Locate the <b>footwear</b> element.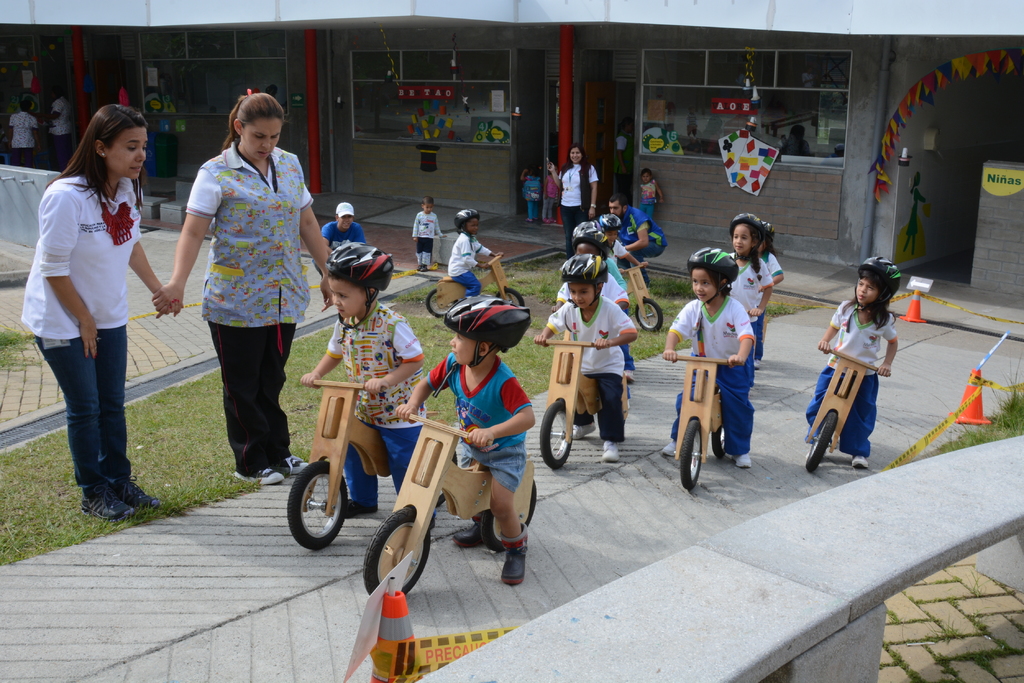
Element bbox: BBox(731, 450, 756, 467).
